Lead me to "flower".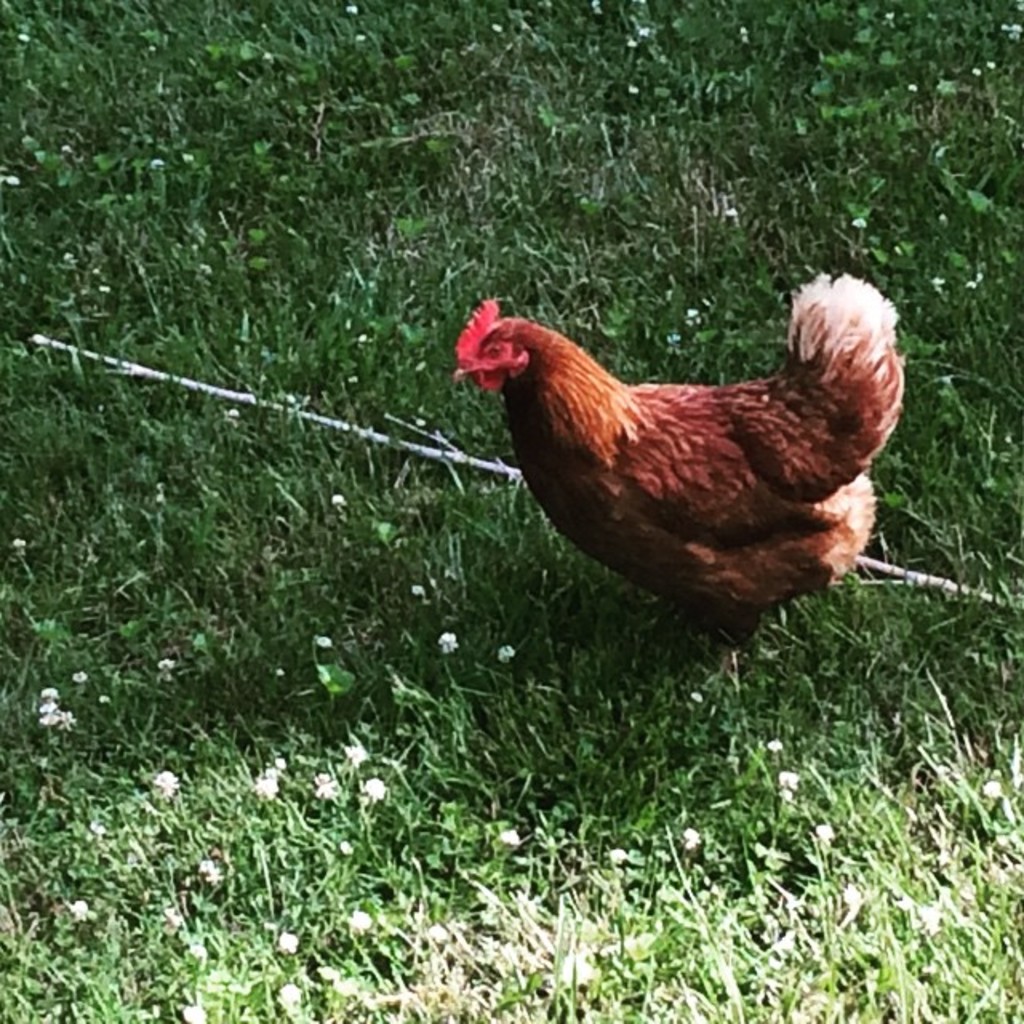
Lead to <bbox>275, 979, 304, 1003</bbox>.
